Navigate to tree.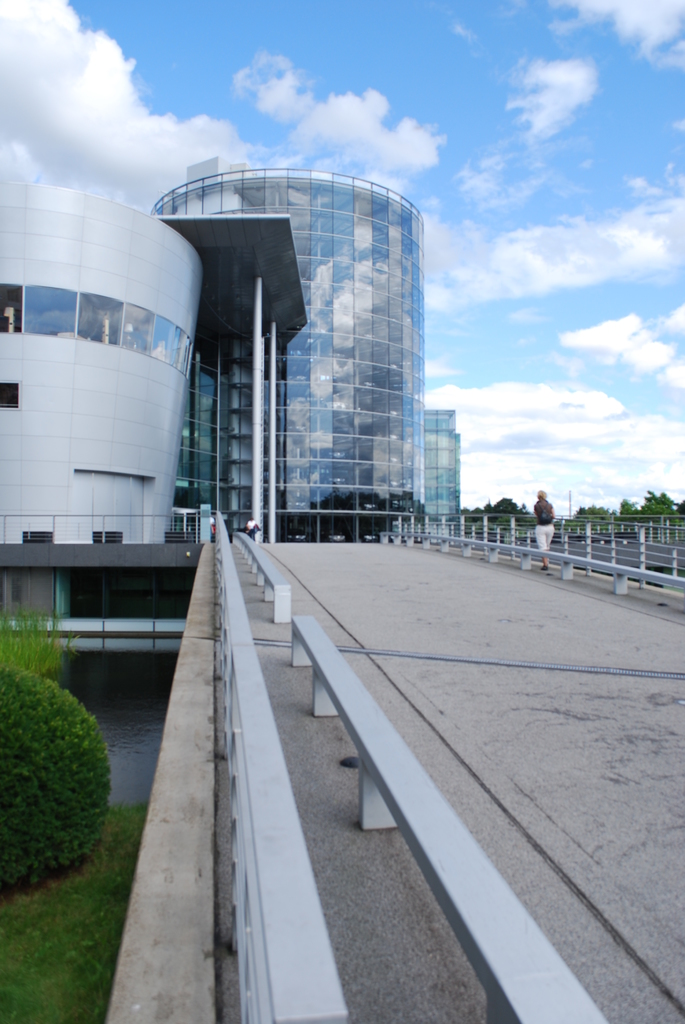
Navigation target: <bbox>461, 497, 532, 532</bbox>.
